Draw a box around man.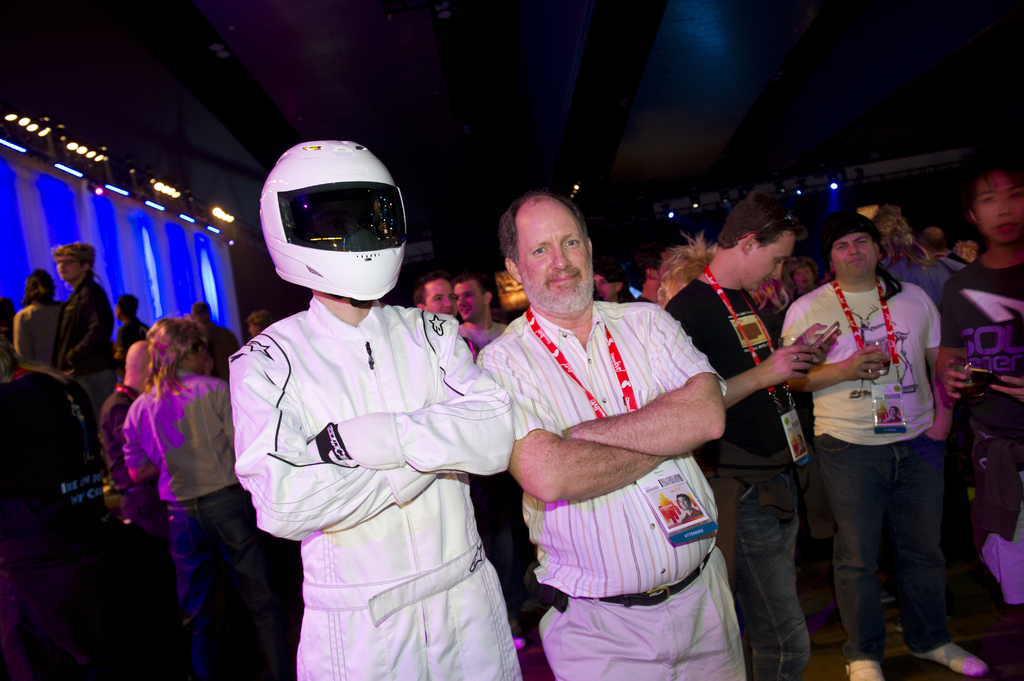
x1=459 y1=277 x2=488 y2=314.
